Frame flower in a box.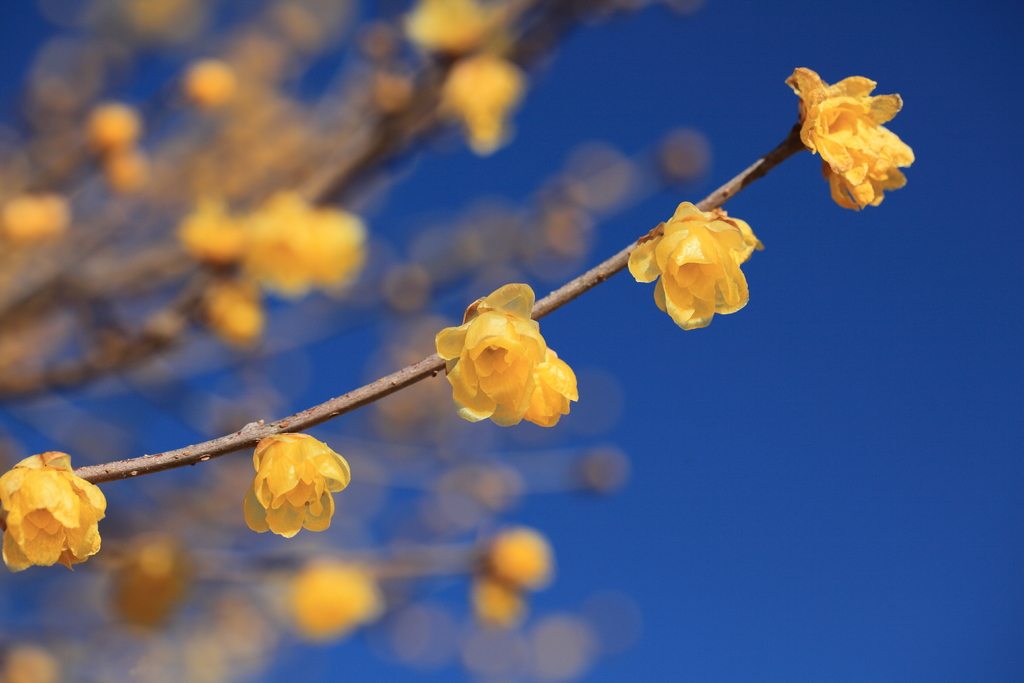
470:586:525:623.
